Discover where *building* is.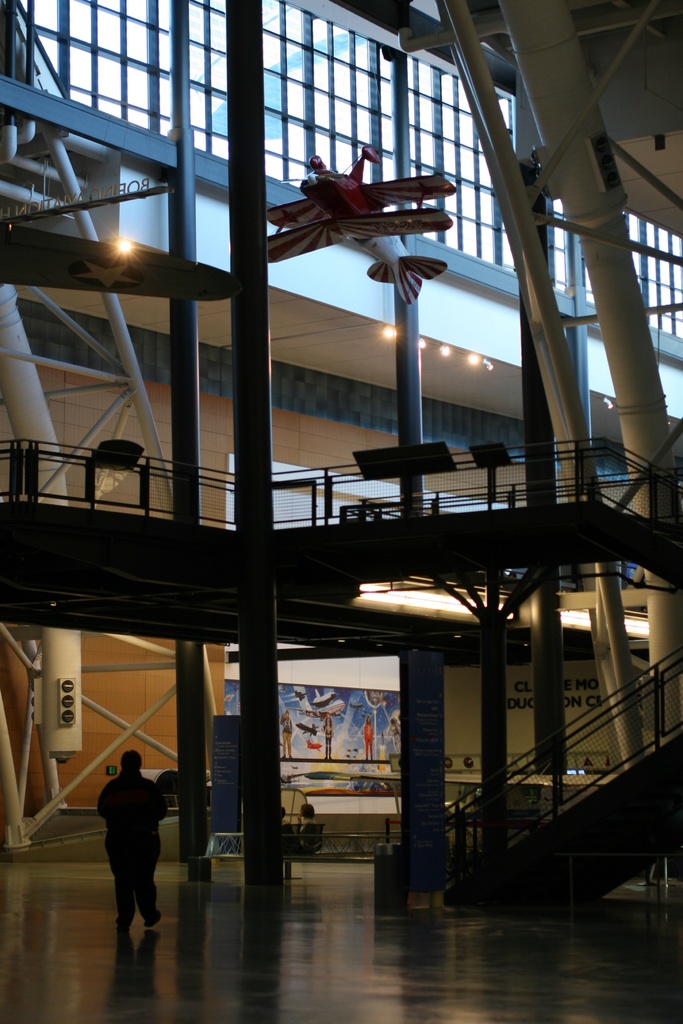
Discovered at 0, 0, 682, 1023.
